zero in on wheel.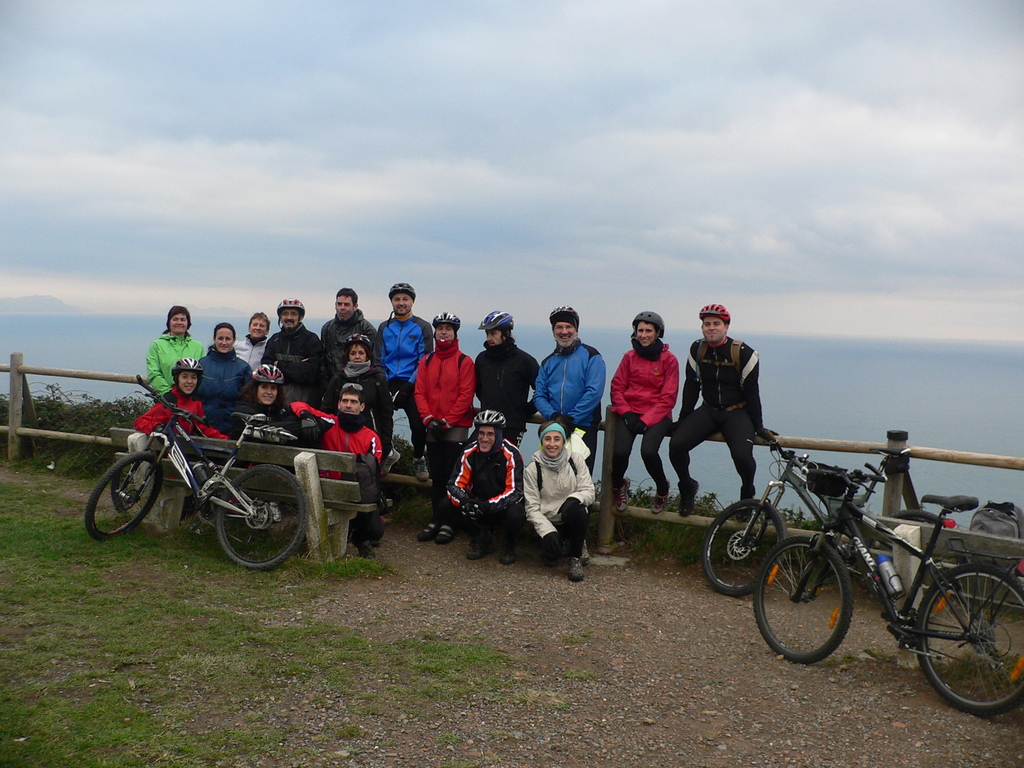
Zeroed in: 216, 466, 309, 570.
